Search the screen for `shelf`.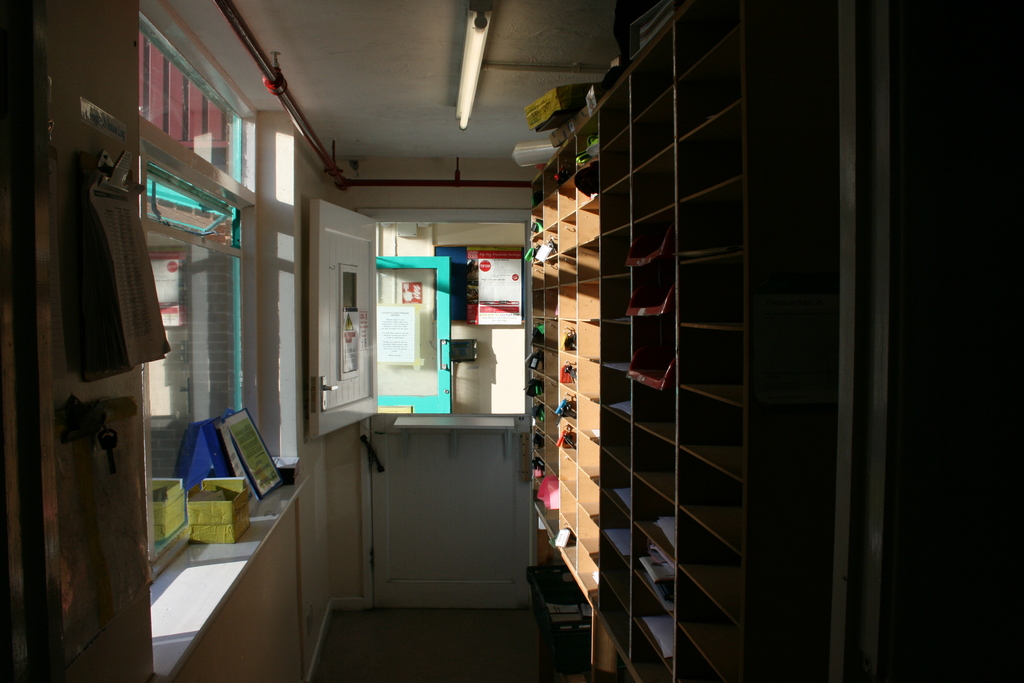
Found at crop(678, 507, 739, 629).
